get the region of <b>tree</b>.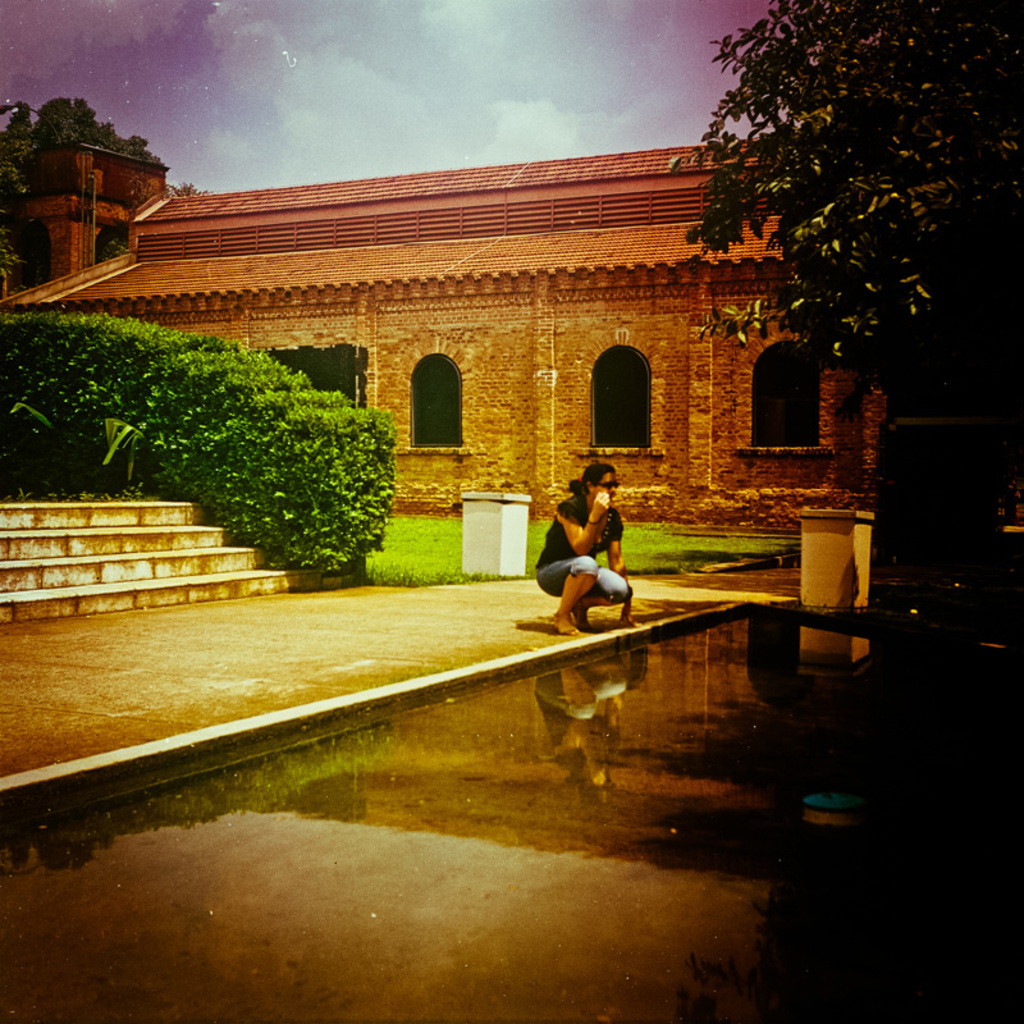
[left=165, top=177, right=210, bottom=201].
